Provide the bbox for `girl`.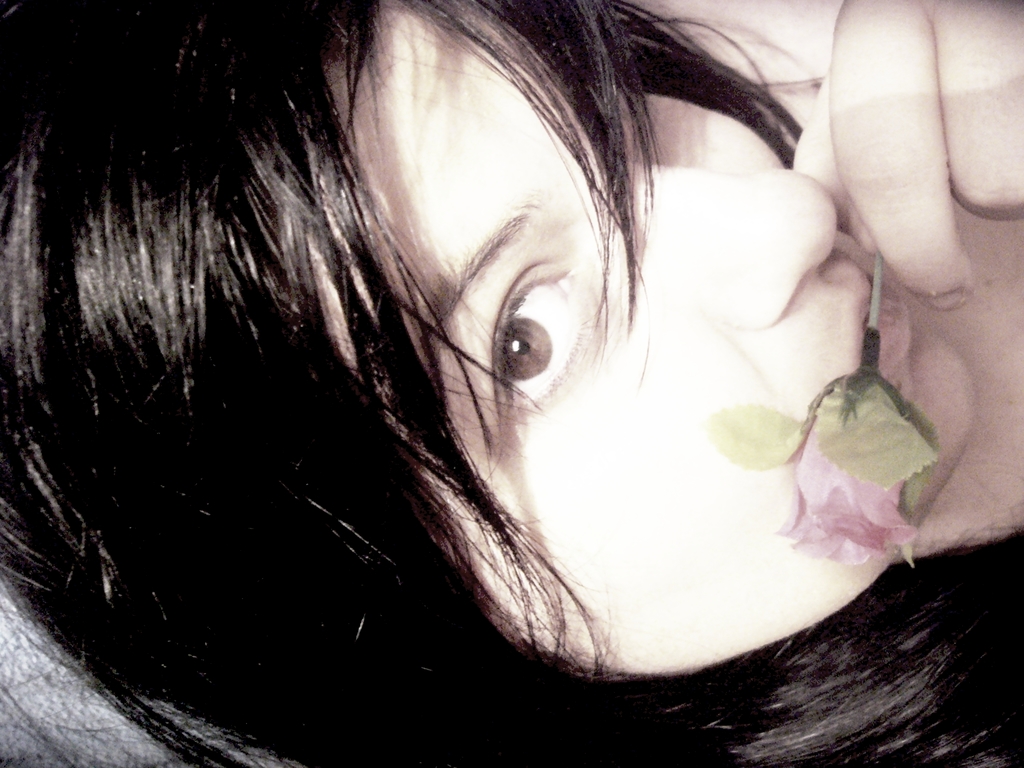
<bbox>0, 0, 1023, 767</bbox>.
